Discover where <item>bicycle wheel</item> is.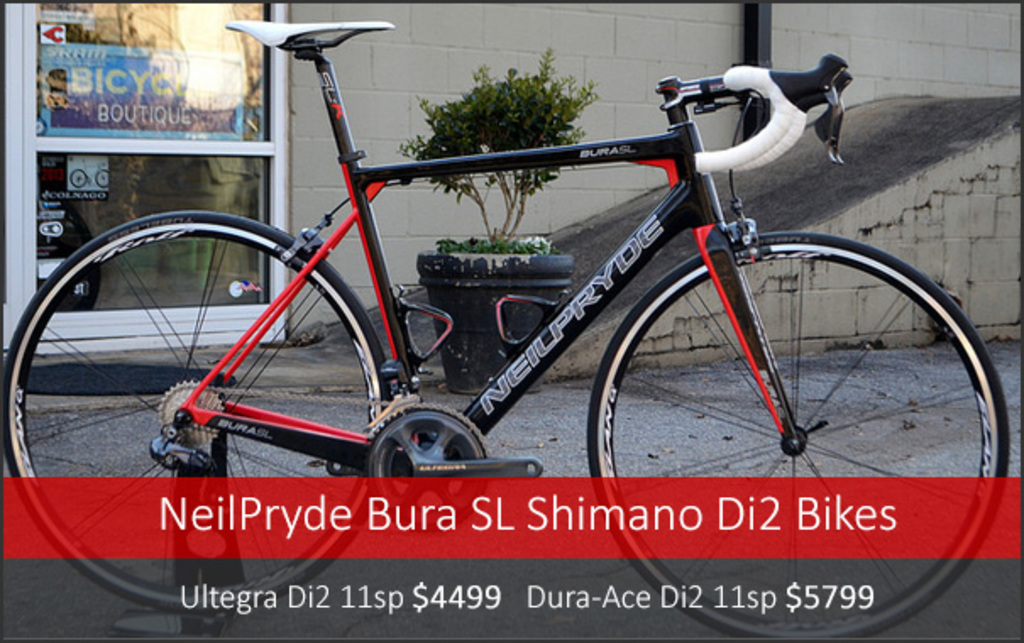
Discovered at region(586, 230, 1012, 641).
